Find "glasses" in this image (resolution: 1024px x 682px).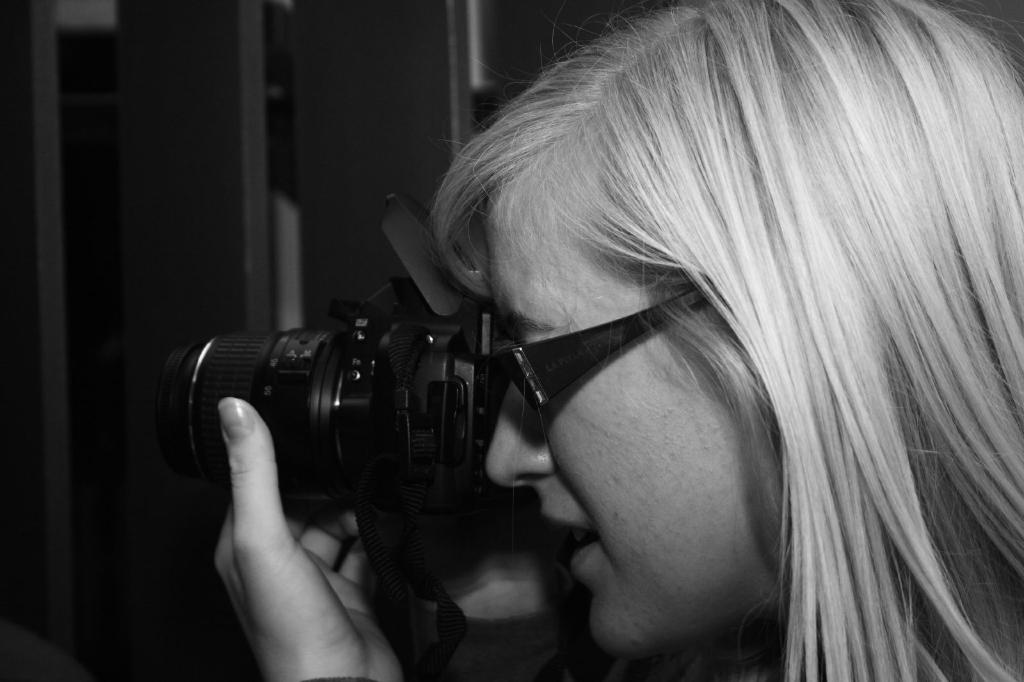
bbox=[485, 285, 703, 441].
